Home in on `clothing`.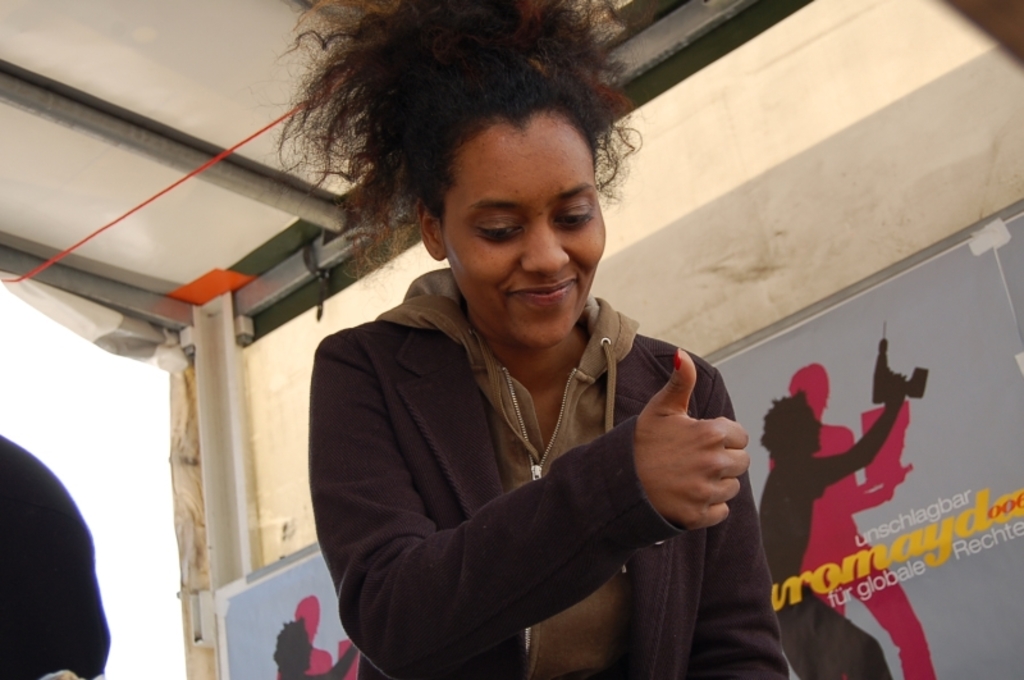
Homed in at left=310, top=268, right=822, bottom=679.
